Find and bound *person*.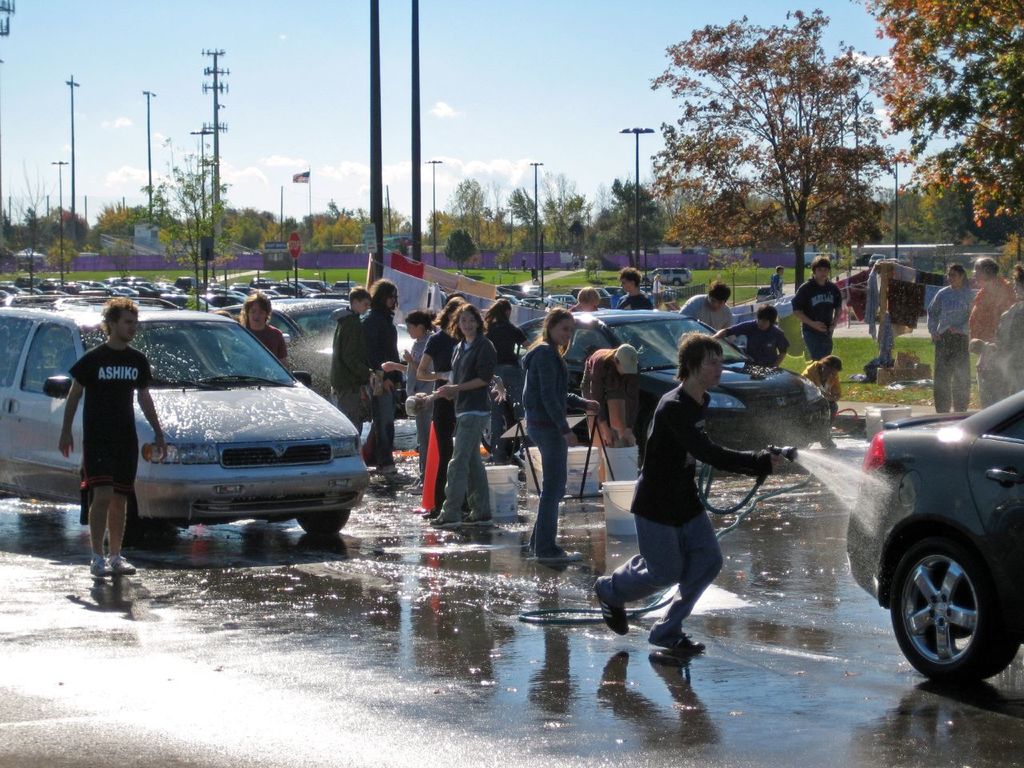
Bound: x1=410, y1=290, x2=472, y2=516.
